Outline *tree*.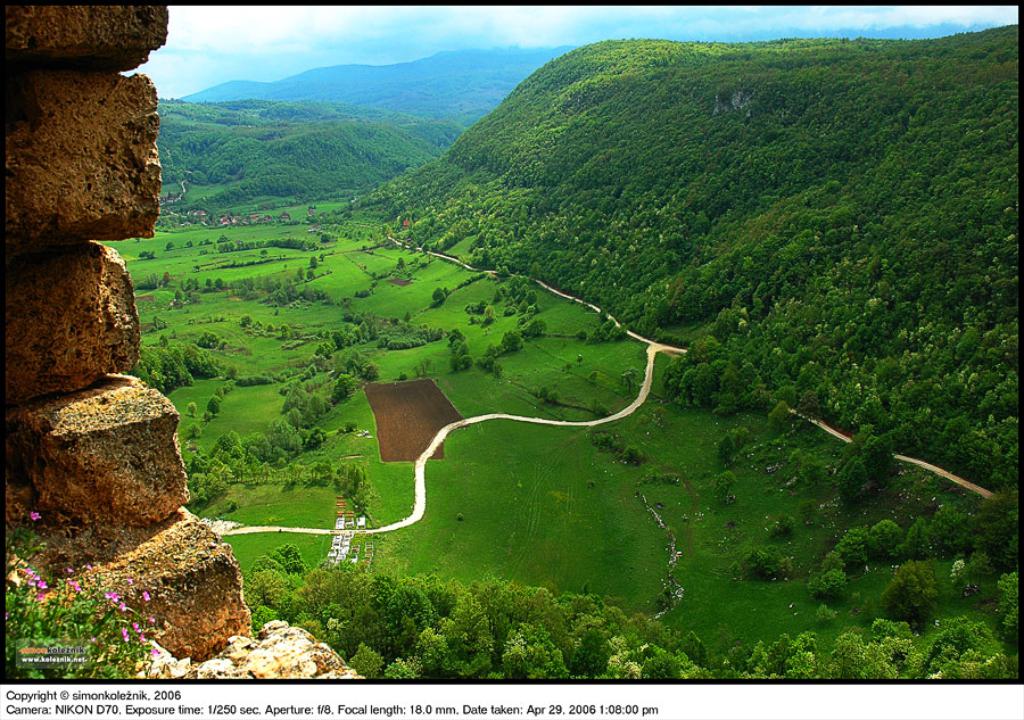
Outline: left=231, top=445, right=242, bottom=458.
